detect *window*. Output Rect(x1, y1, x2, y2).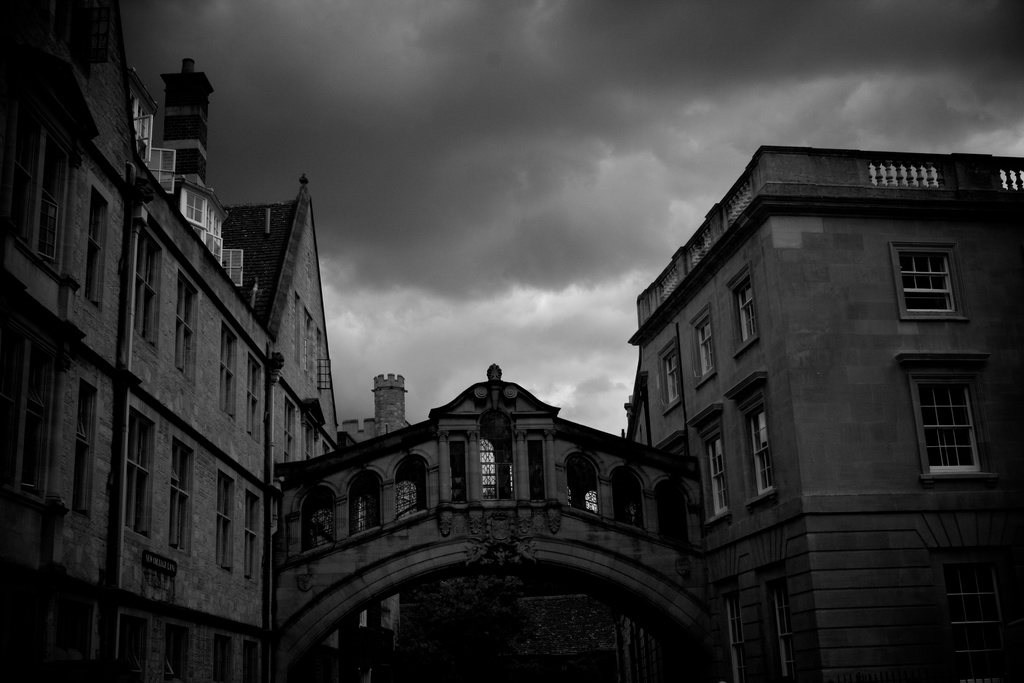
Rect(246, 484, 262, 588).
